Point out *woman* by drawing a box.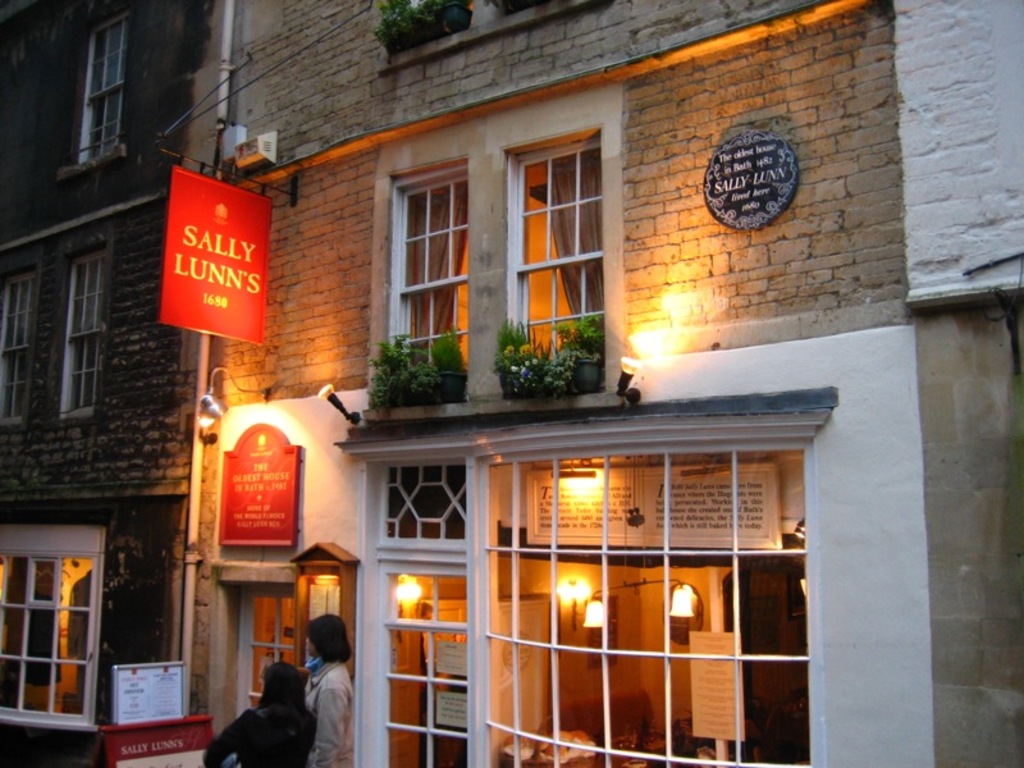
box(191, 658, 319, 767).
